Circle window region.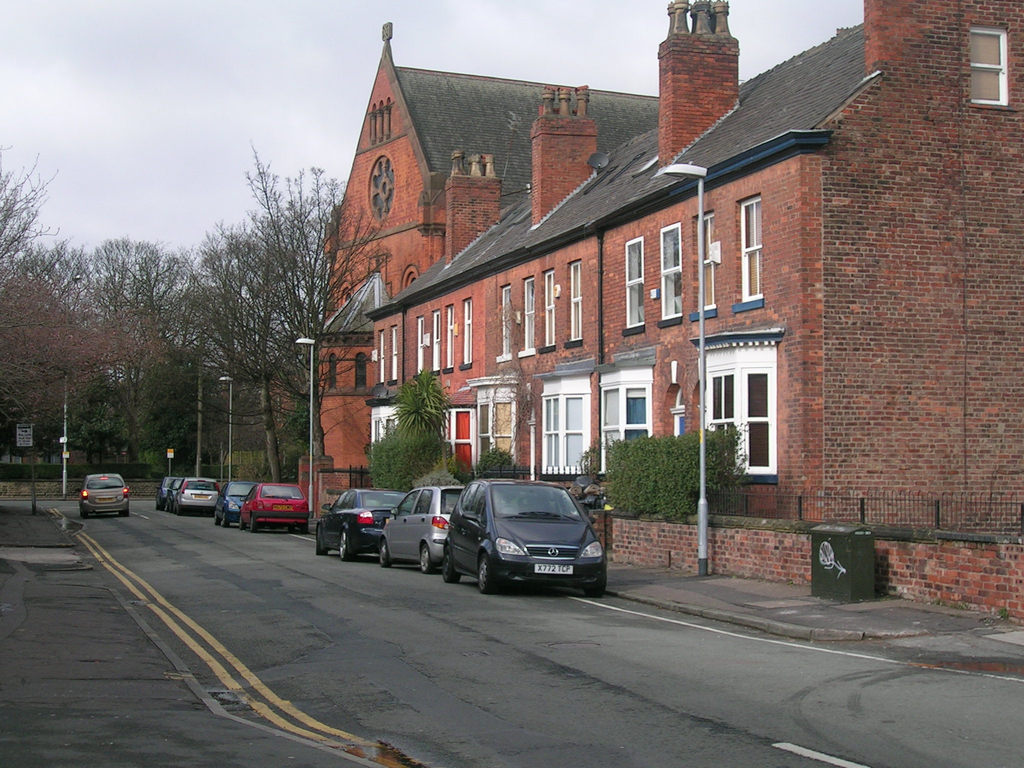
Region: 704,341,774,460.
